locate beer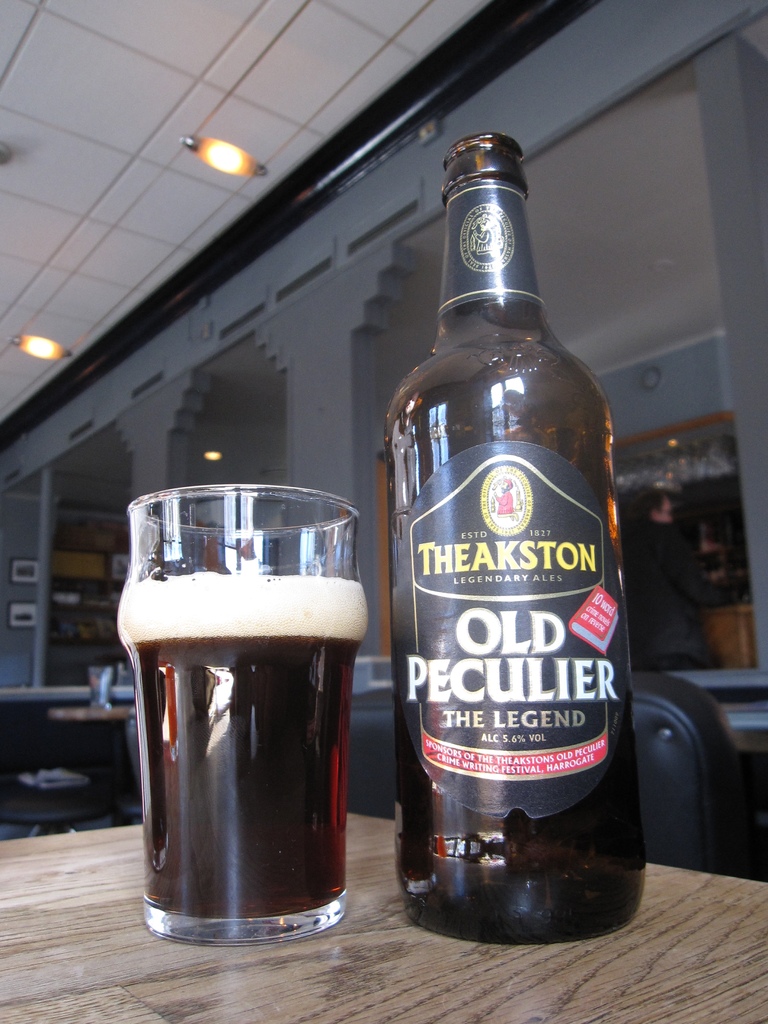
l=381, t=131, r=646, b=947
